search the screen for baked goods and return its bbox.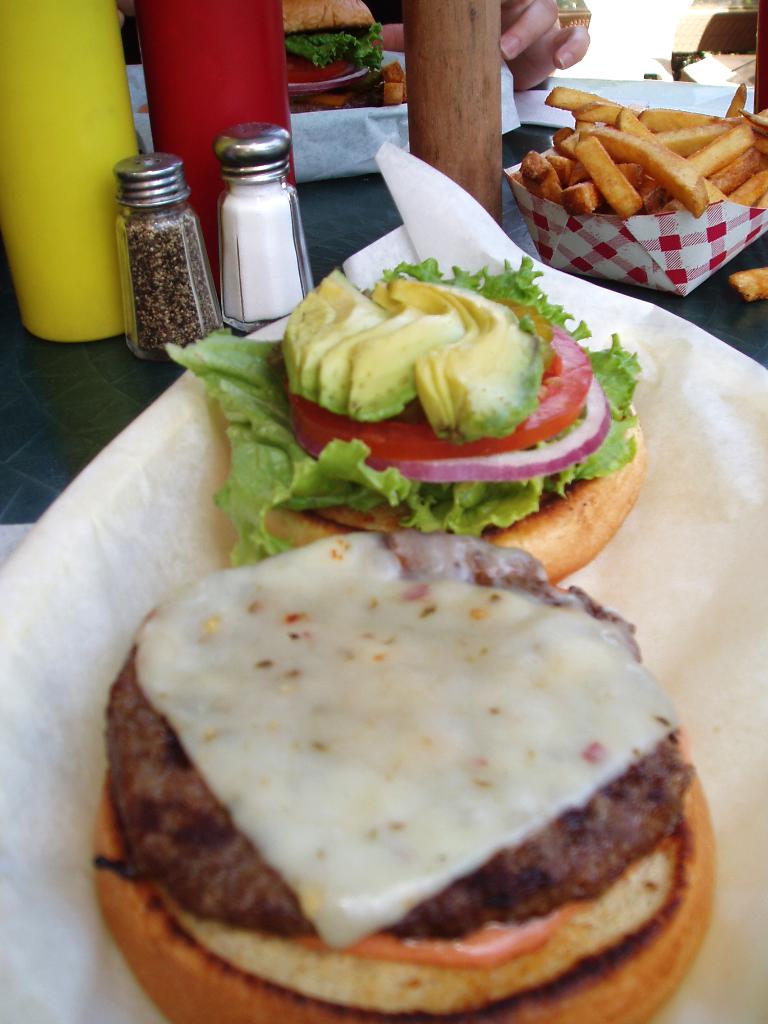
Found: region(91, 527, 719, 1023).
